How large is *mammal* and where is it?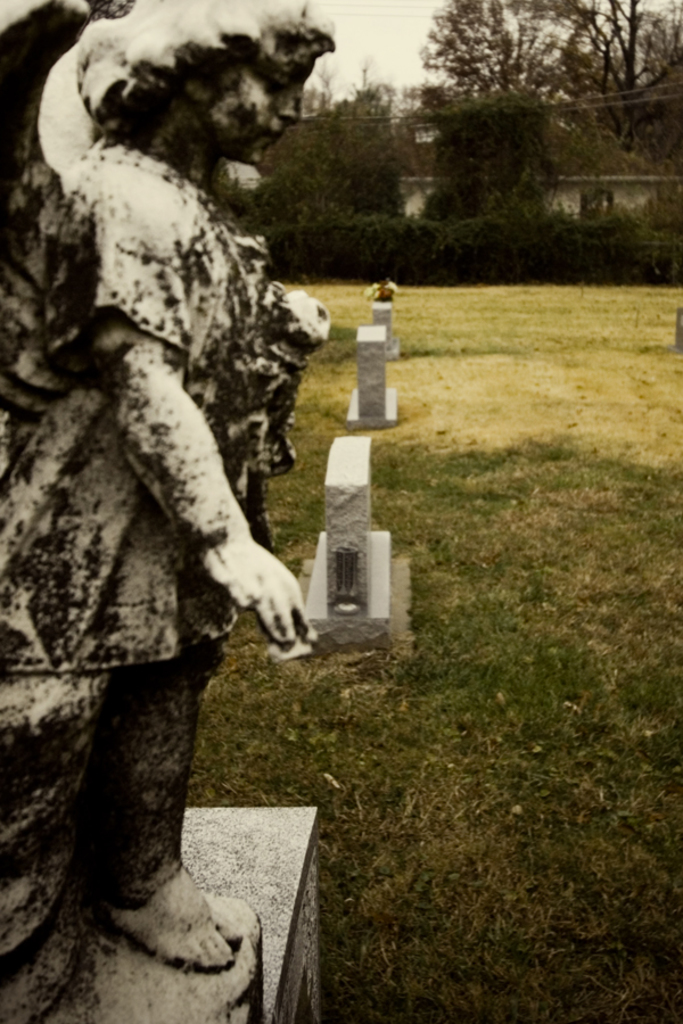
Bounding box: {"x1": 0, "y1": 0, "x2": 340, "y2": 975}.
